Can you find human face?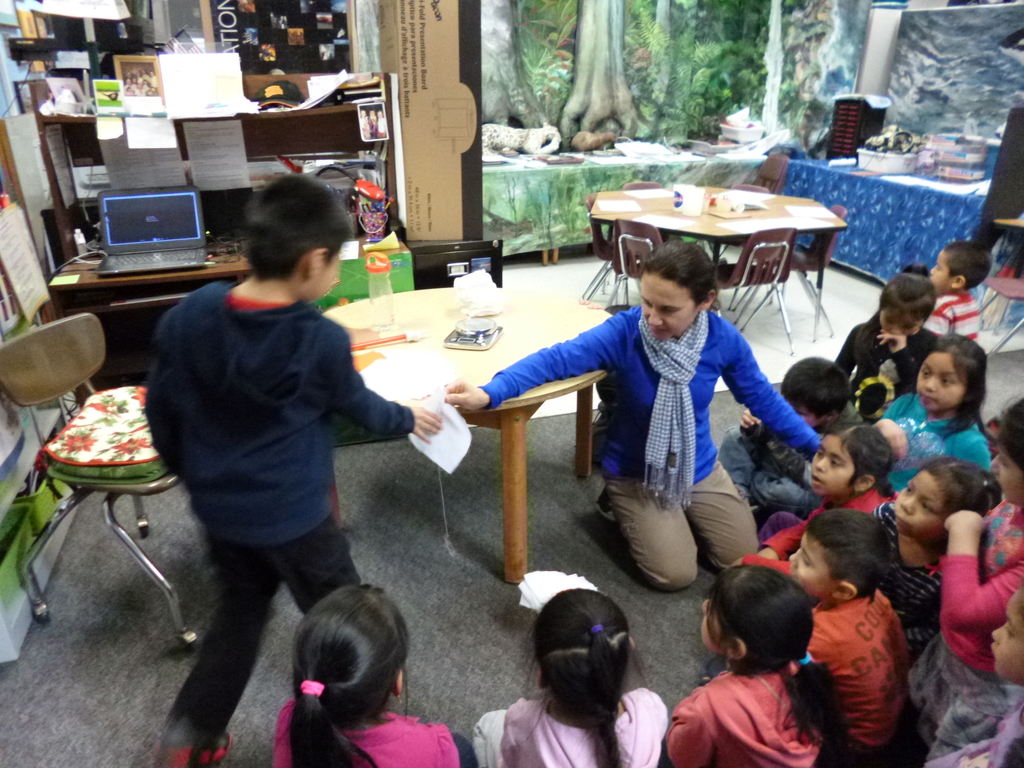
Yes, bounding box: 913/361/961/410.
